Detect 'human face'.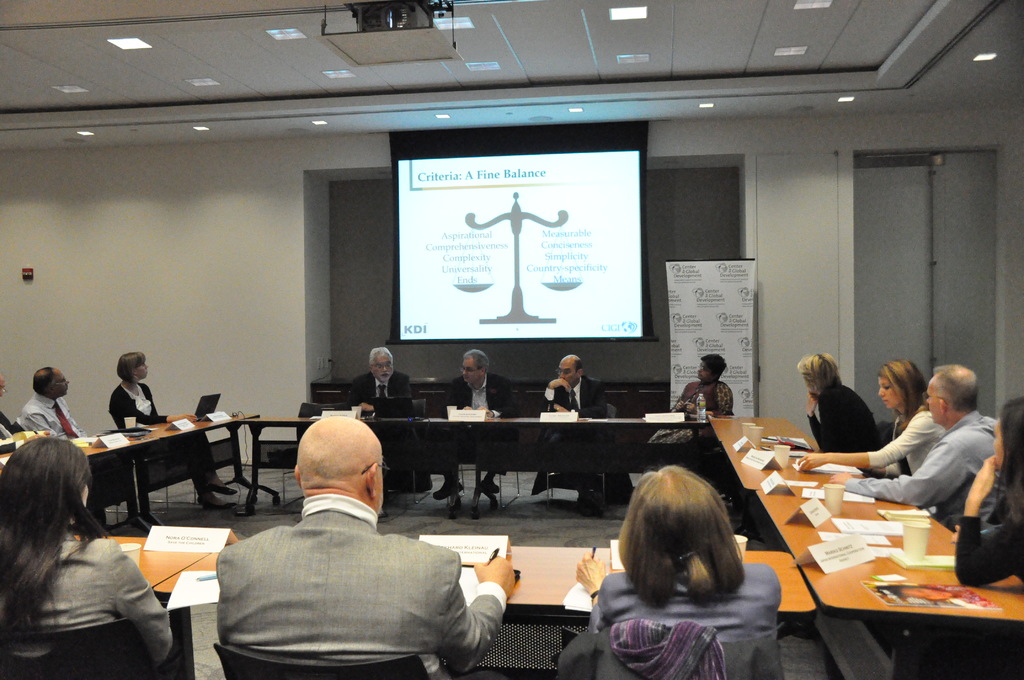
Detected at (x1=56, y1=372, x2=70, y2=396).
